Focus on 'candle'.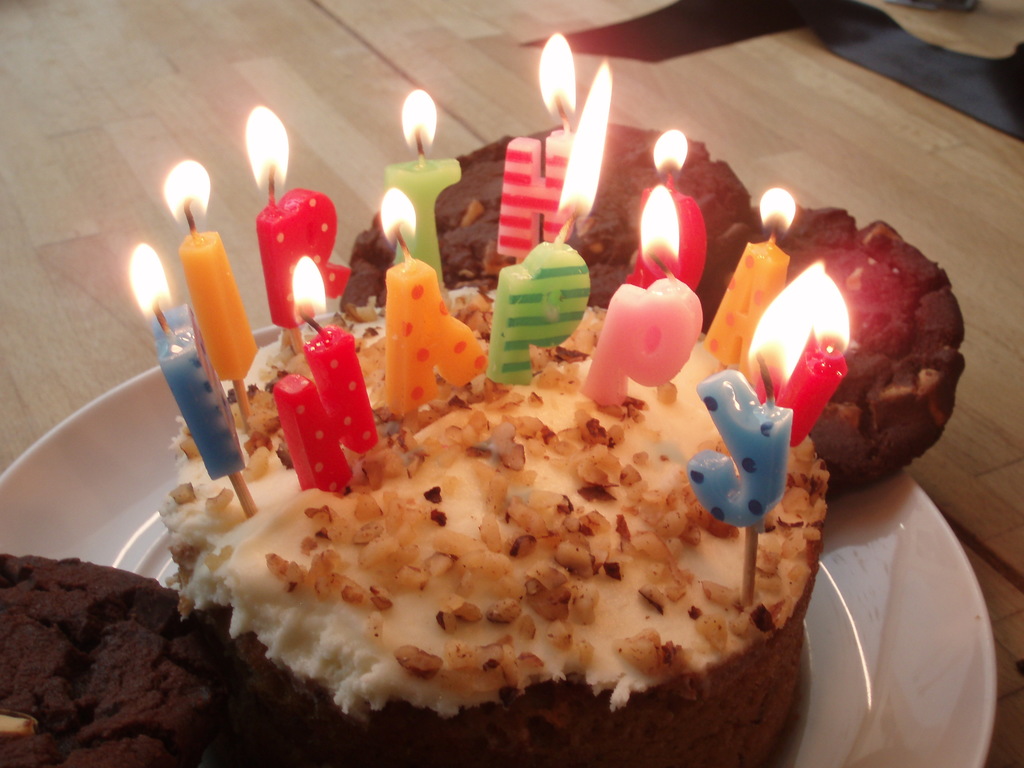
Focused at x1=753, y1=257, x2=849, y2=444.
